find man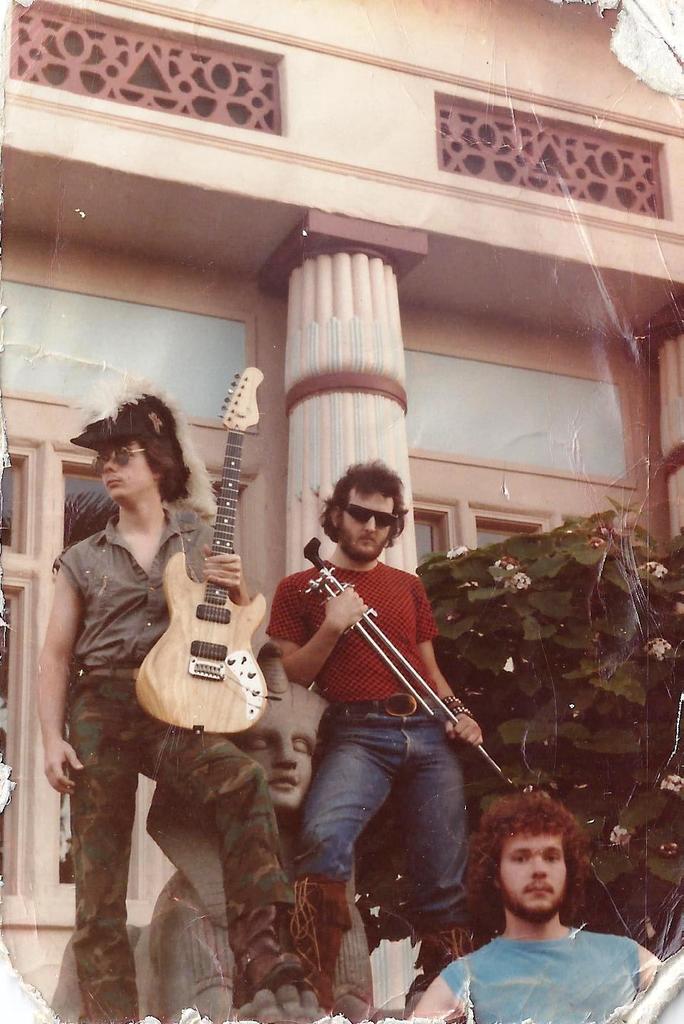
(256, 467, 502, 963)
